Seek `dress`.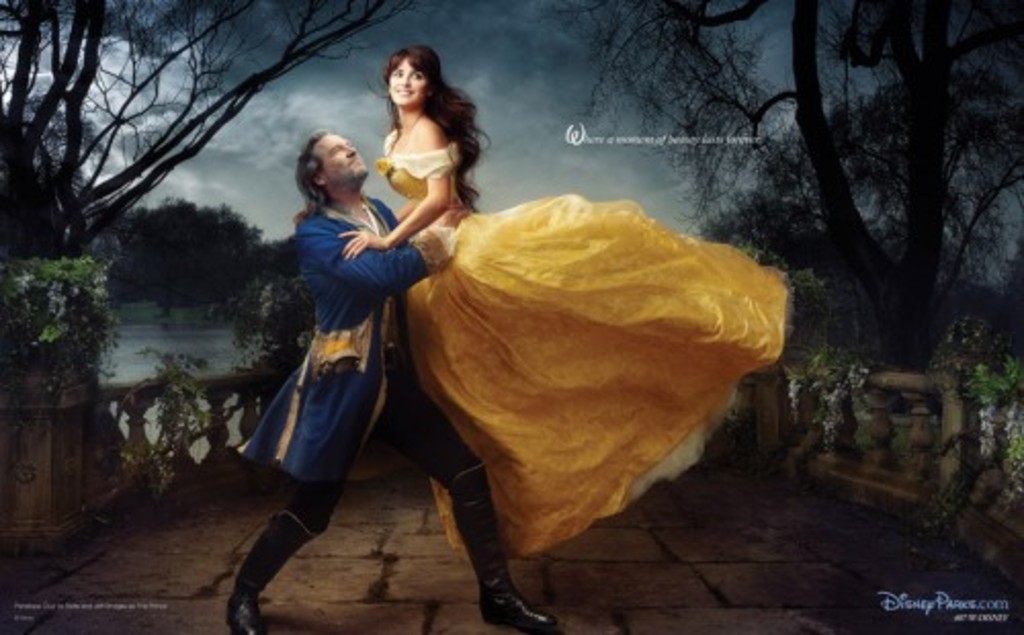
select_region(399, 127, 797, 574).
